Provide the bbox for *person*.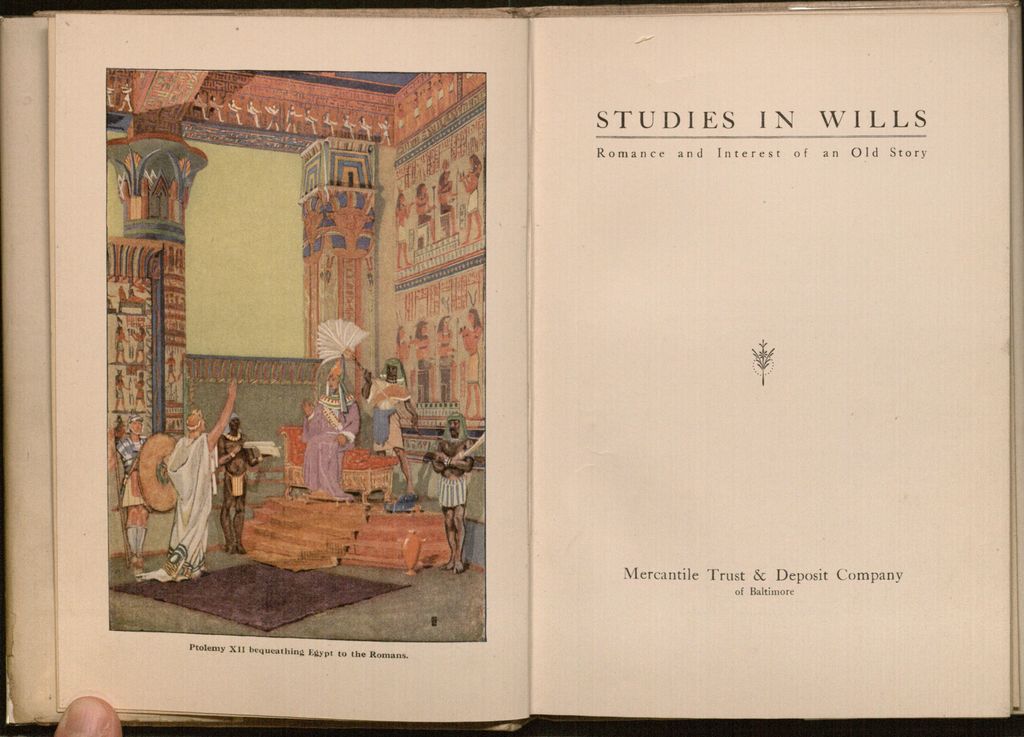
bbox(53, 695, 122, 736).
